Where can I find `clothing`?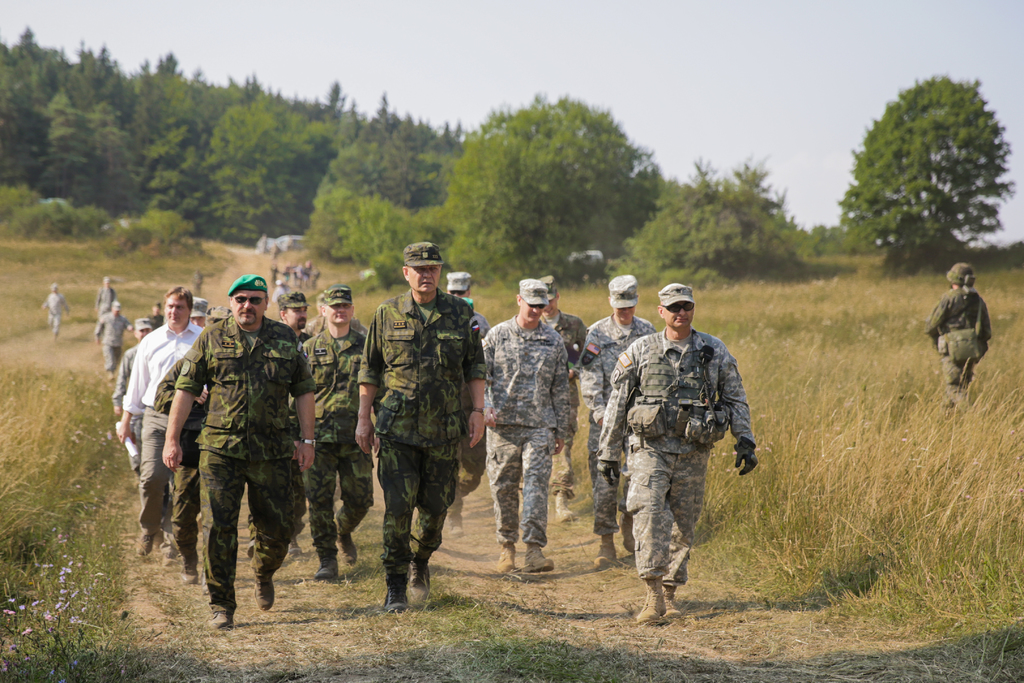
You can find it at (left=172, top=320, right=318, bottom=616).
